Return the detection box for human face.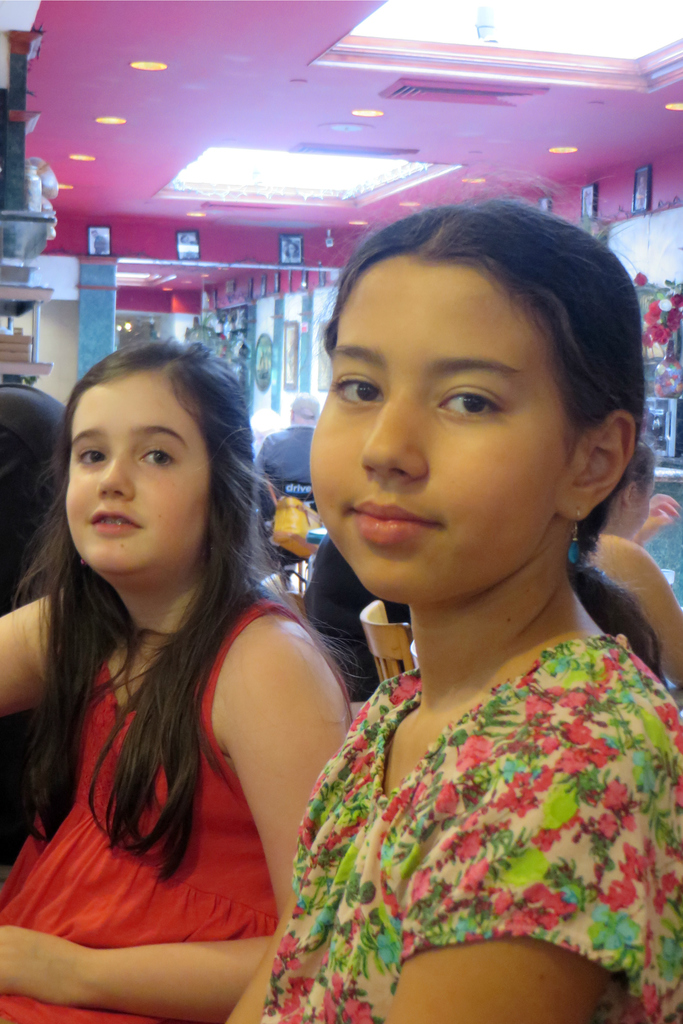
locate(65, 373, 209, 575).
